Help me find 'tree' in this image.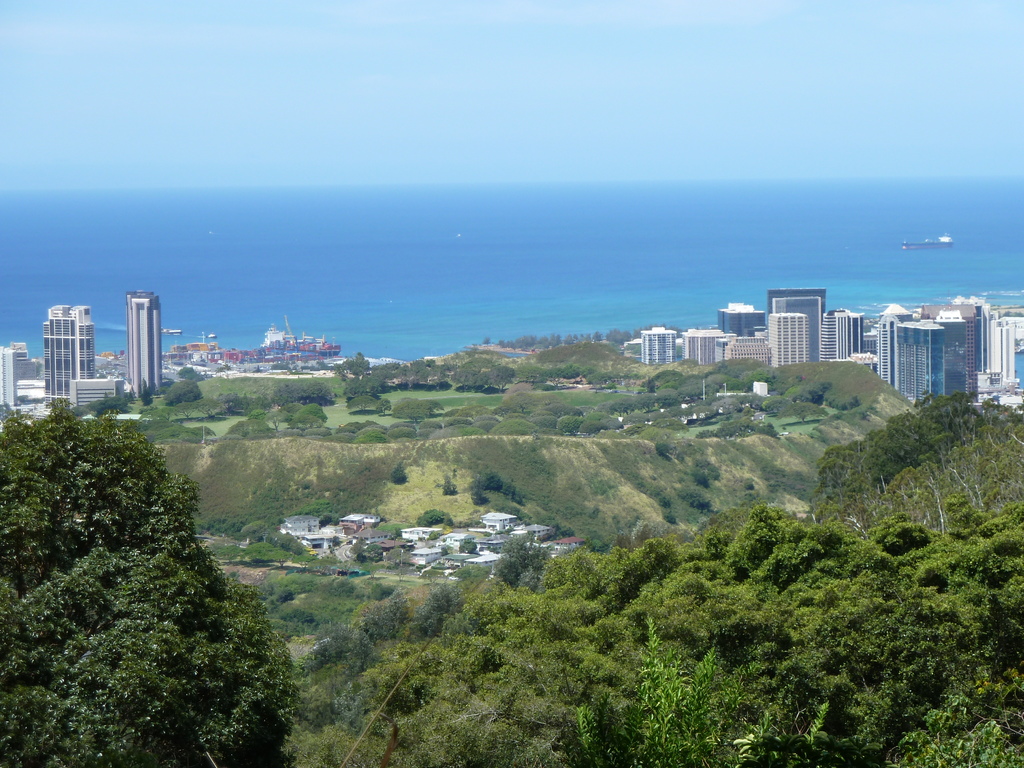
Found it: <box>481,470,524,507</box>.
